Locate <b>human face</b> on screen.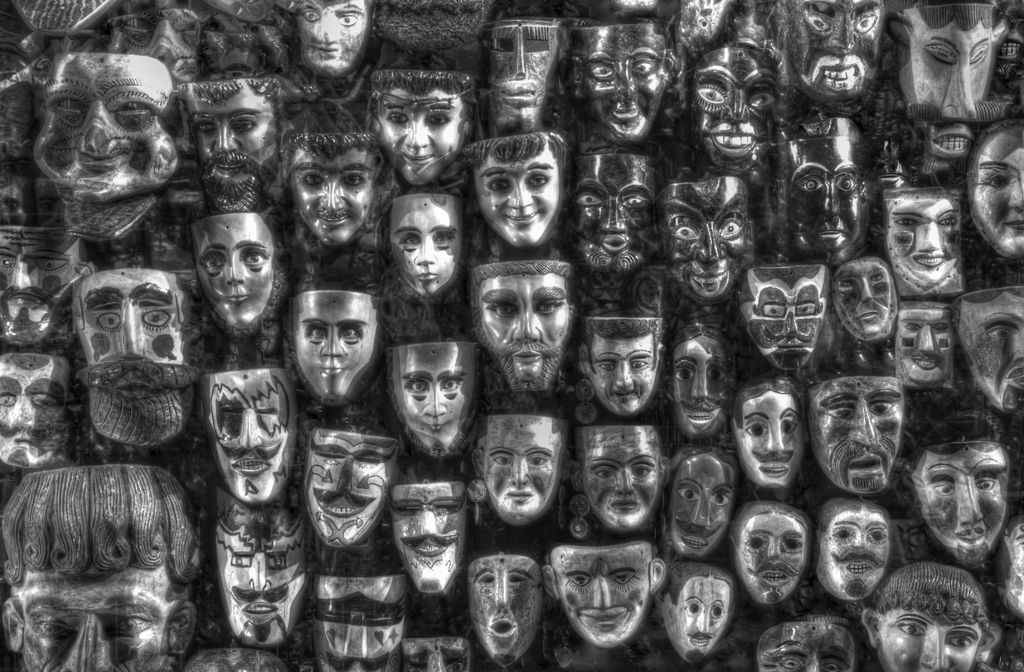
On screen at bbox(22, 561, 174, 671).
